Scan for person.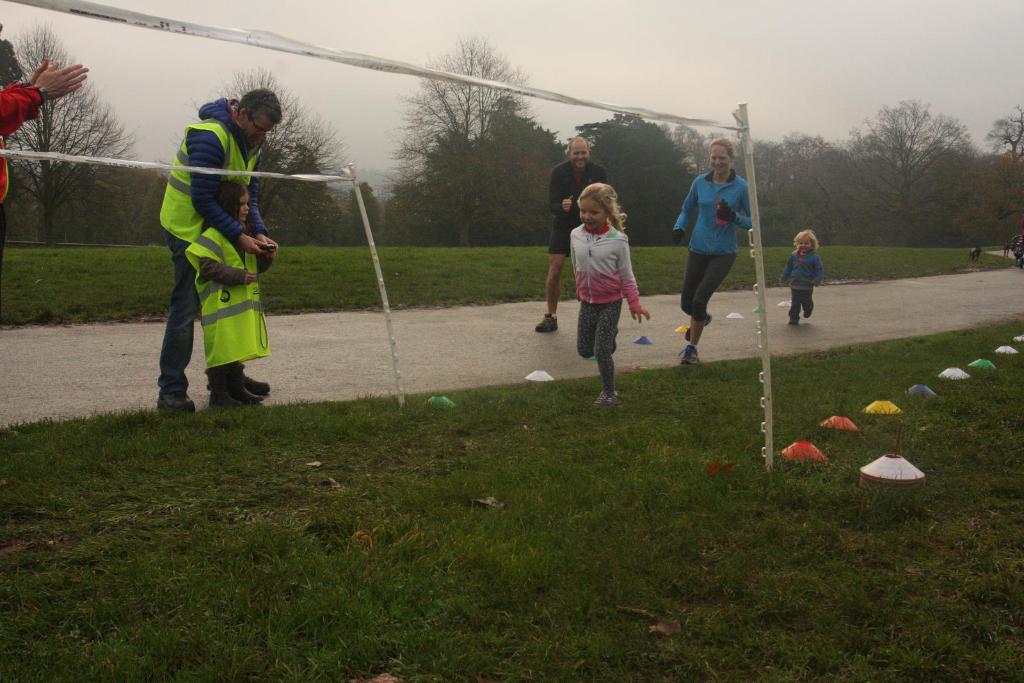
Scan result: {"x1": 676, "y1": 138, "x2": 756, "y2": 361}.
